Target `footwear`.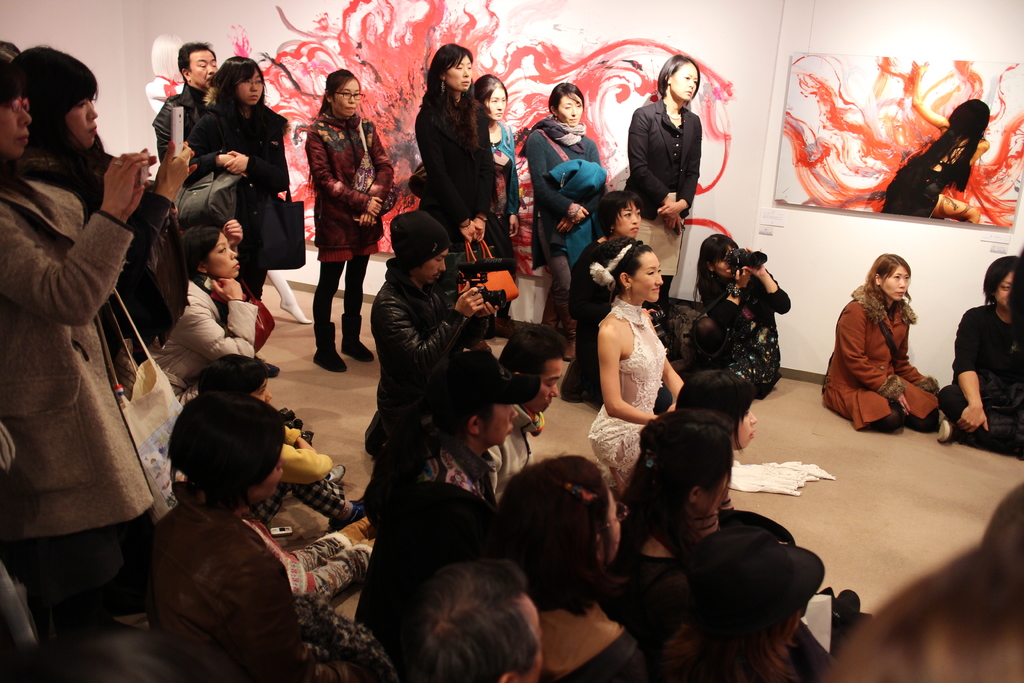
Target region: 341:311:377:359.
